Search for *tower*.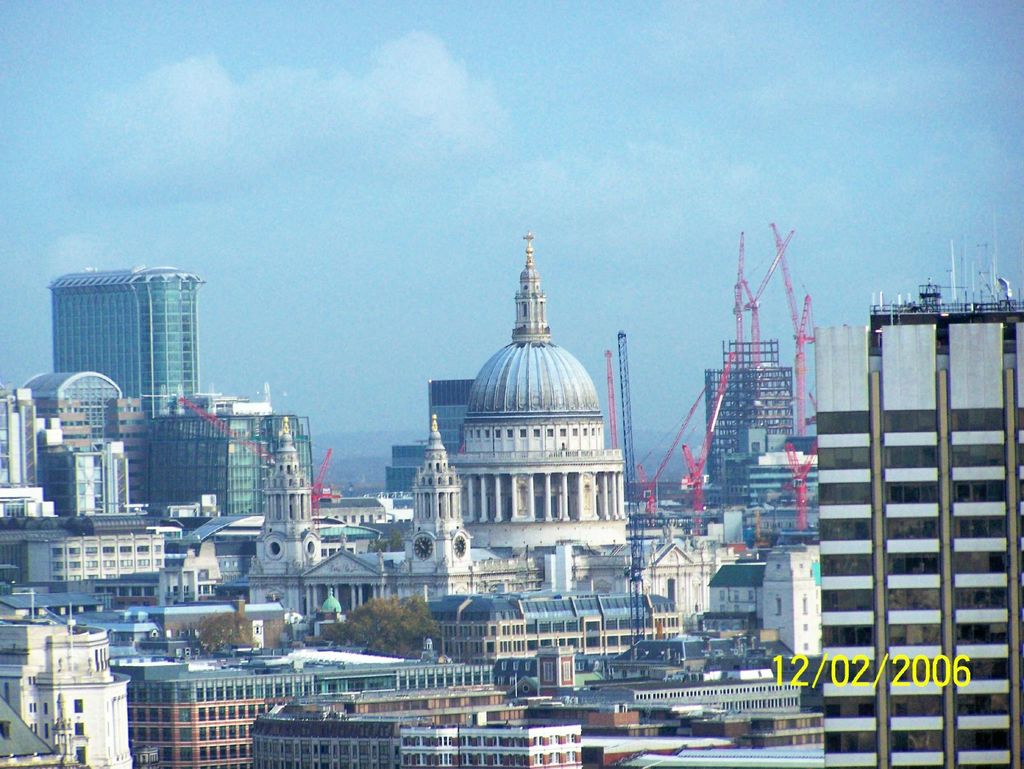
Found at Rect(404, 411, 479, 579).
